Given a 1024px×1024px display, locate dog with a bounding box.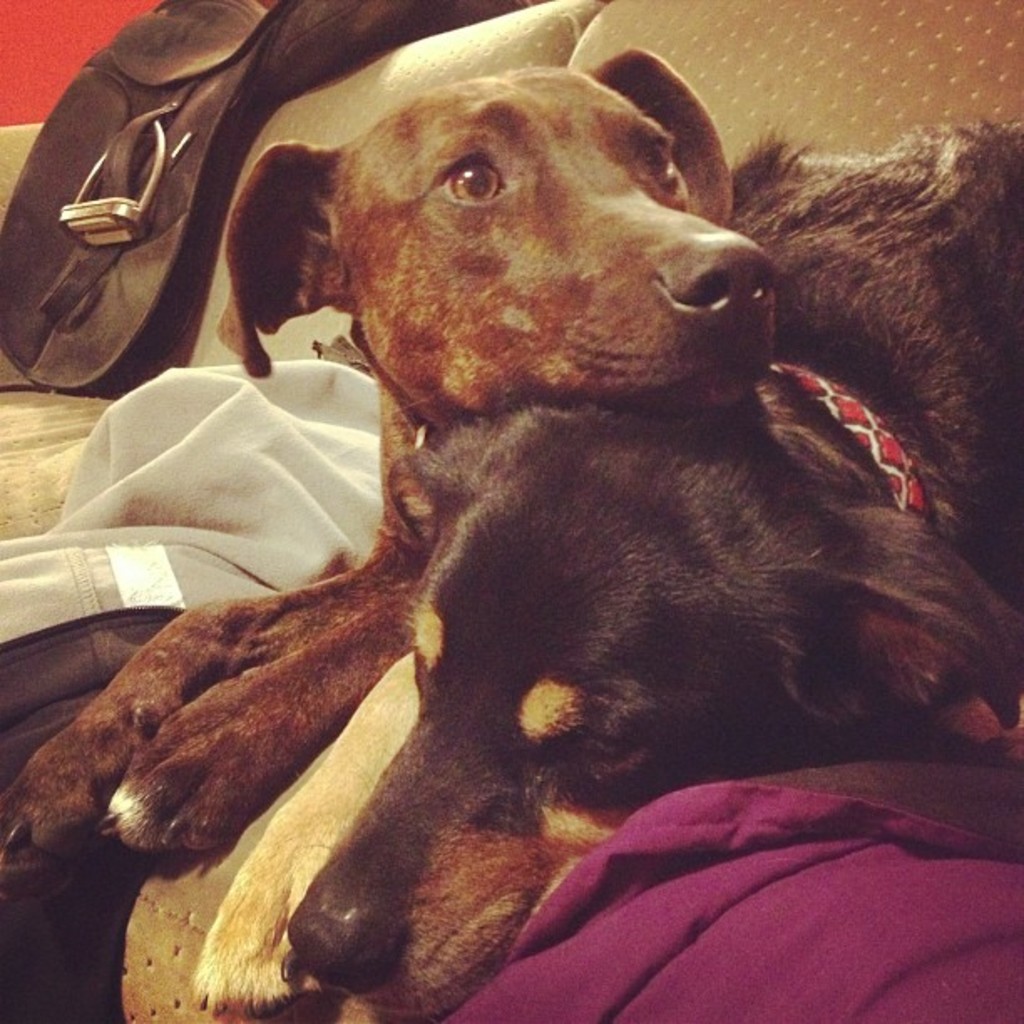
Located: left=0, top=44, right=781, bottom=912.
